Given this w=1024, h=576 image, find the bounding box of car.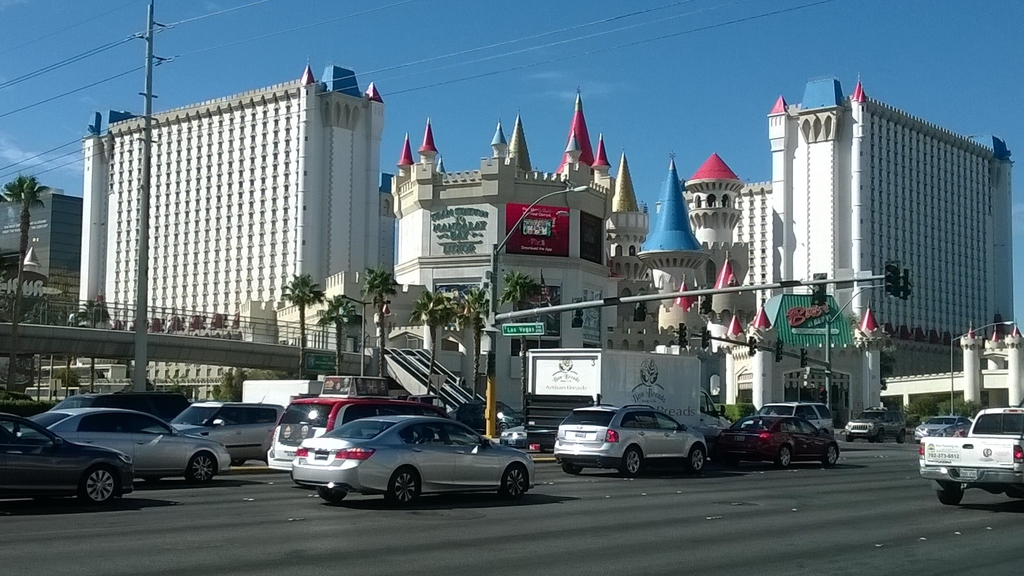
pyautogui.locateOnScreen(842, 401, 902, 443).
